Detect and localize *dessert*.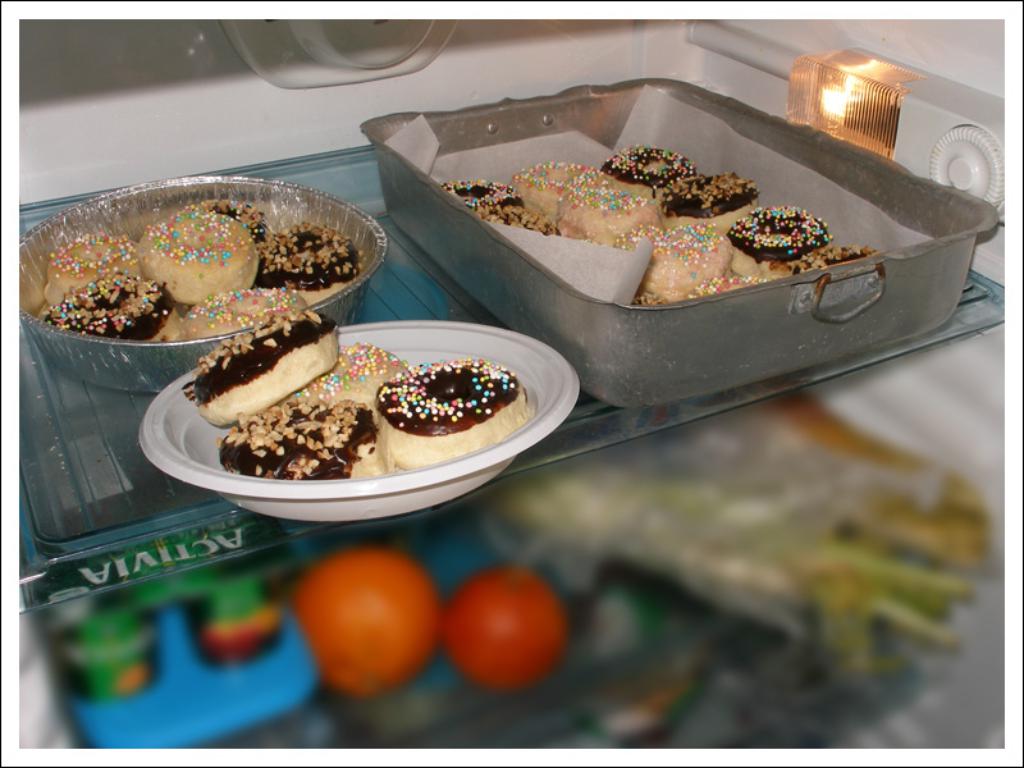
Localized at pyautogui.locateOnScreen(262, 227, 356, 284).
